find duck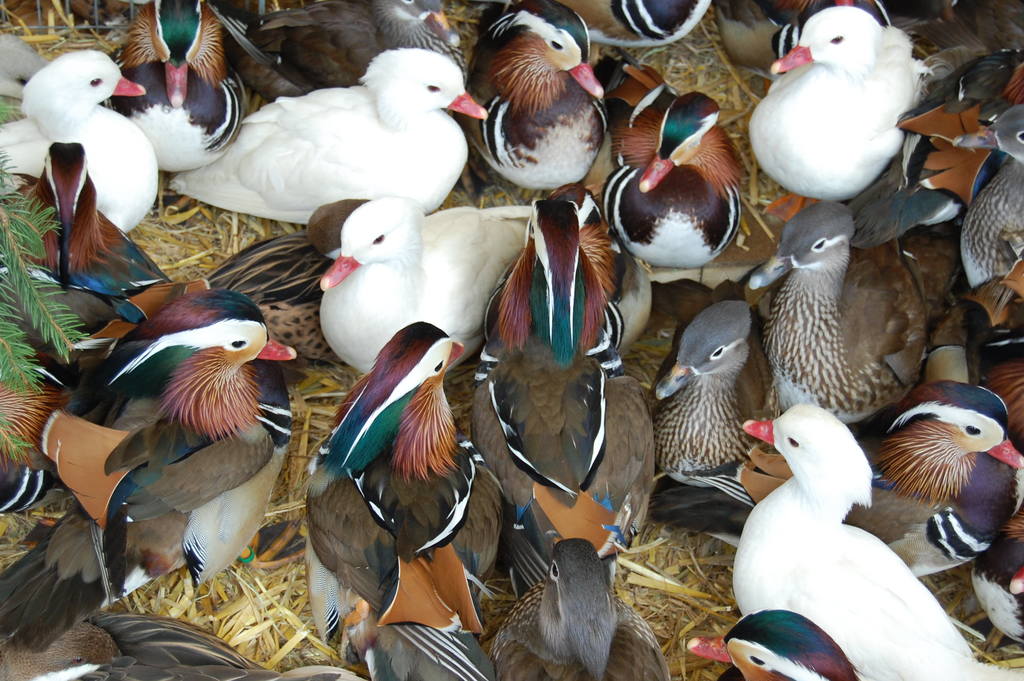
968/540/1021/662
